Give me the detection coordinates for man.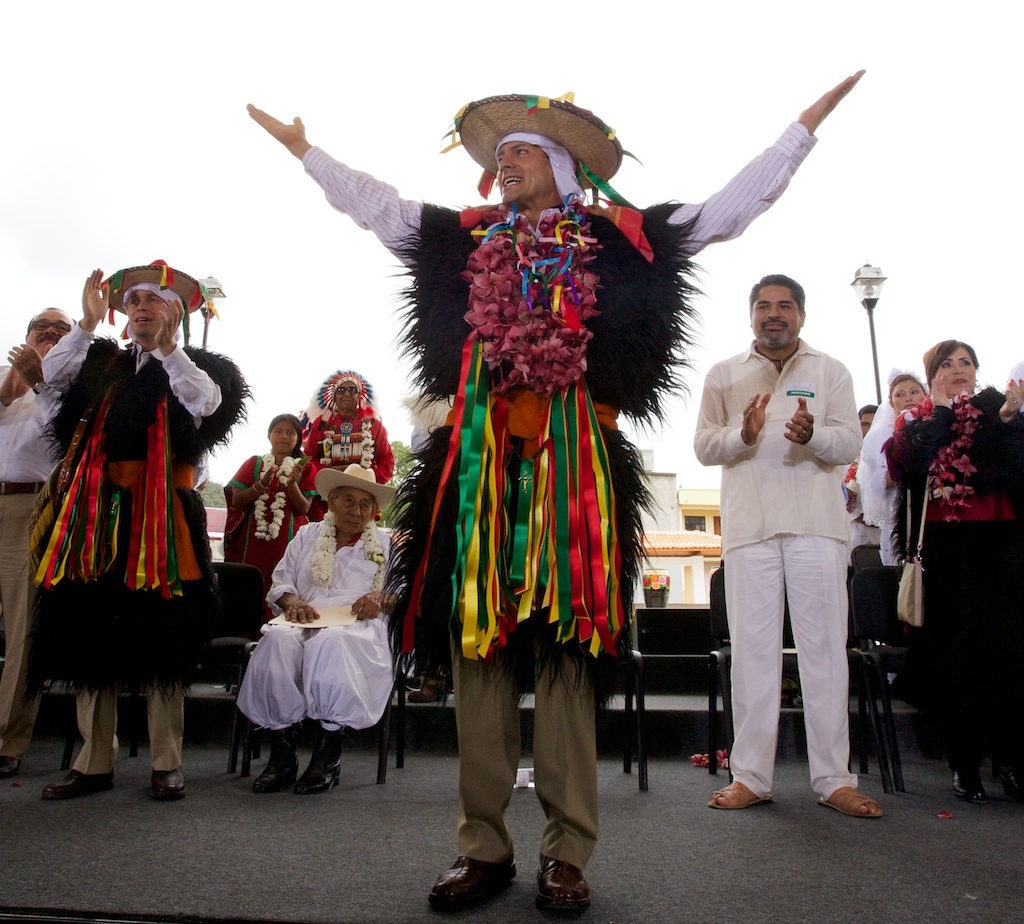
(702,245,894,835).
